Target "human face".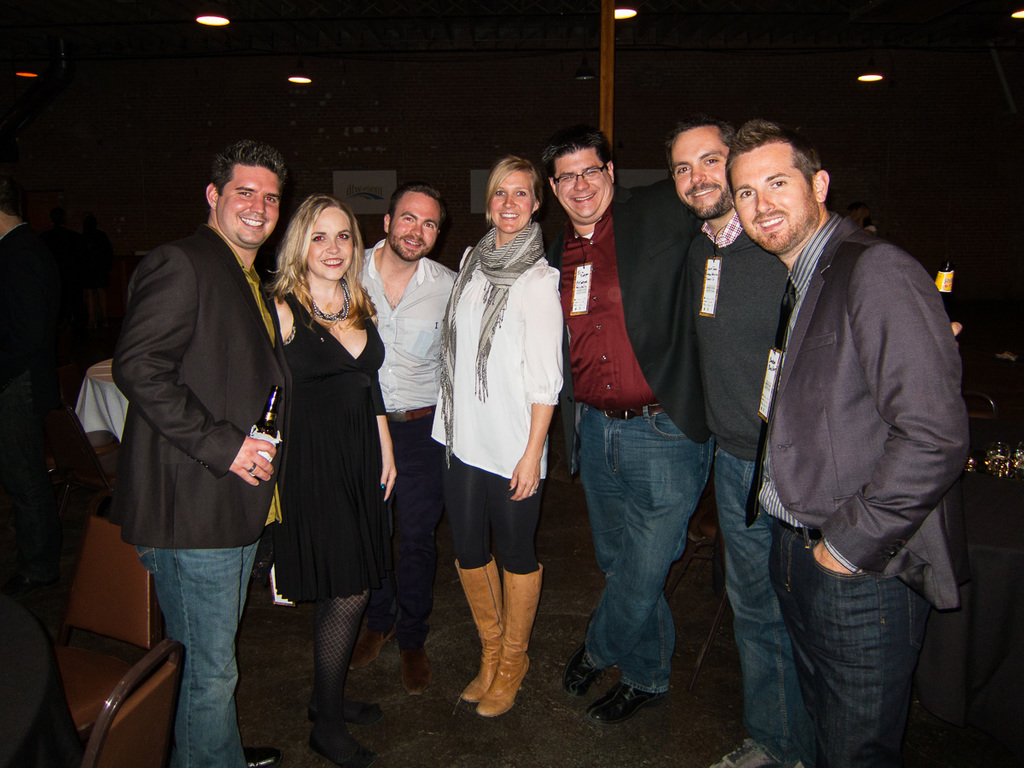
Target region: rect(218, 164, 280, 248).
